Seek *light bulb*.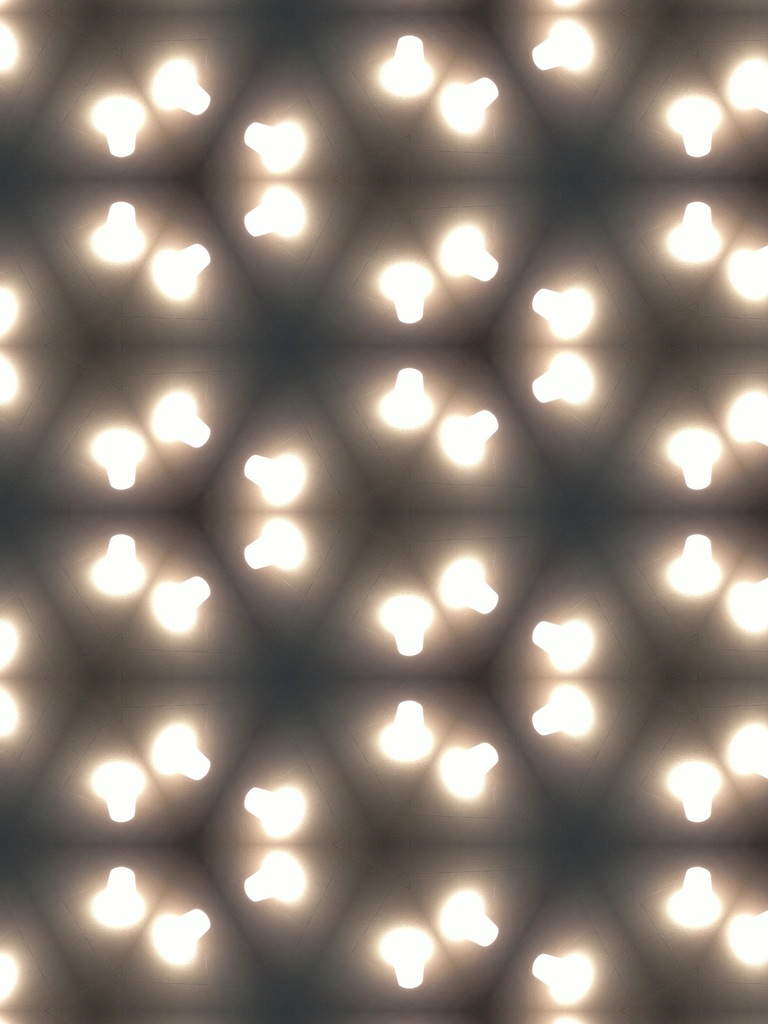
box(247, 184, 307, 240).
